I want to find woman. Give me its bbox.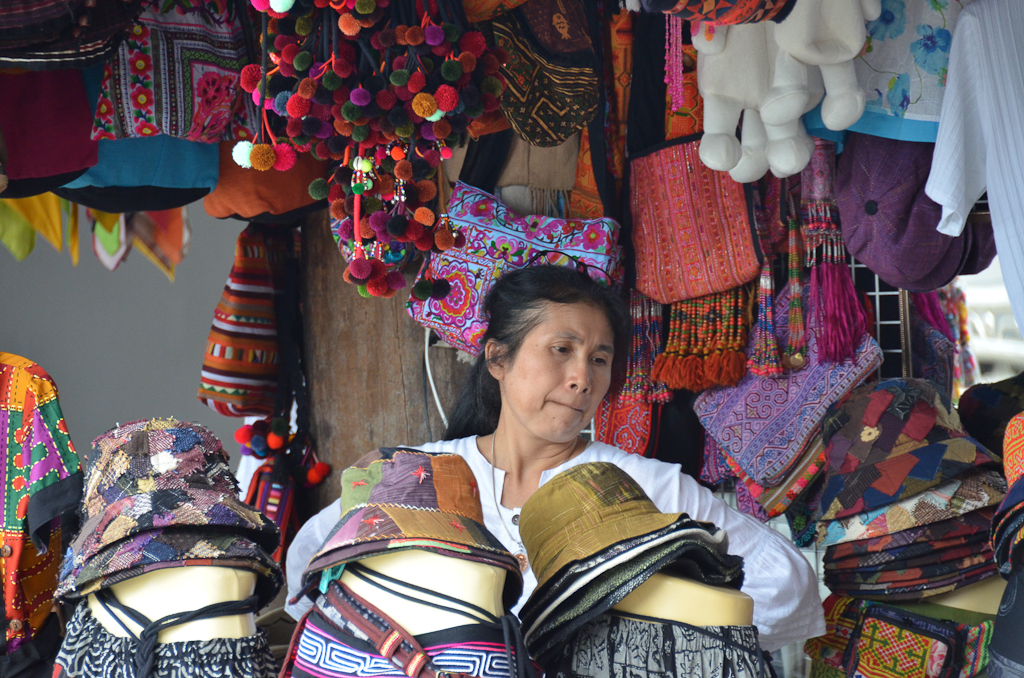
<region>346, 265, 780, 666</region>.
